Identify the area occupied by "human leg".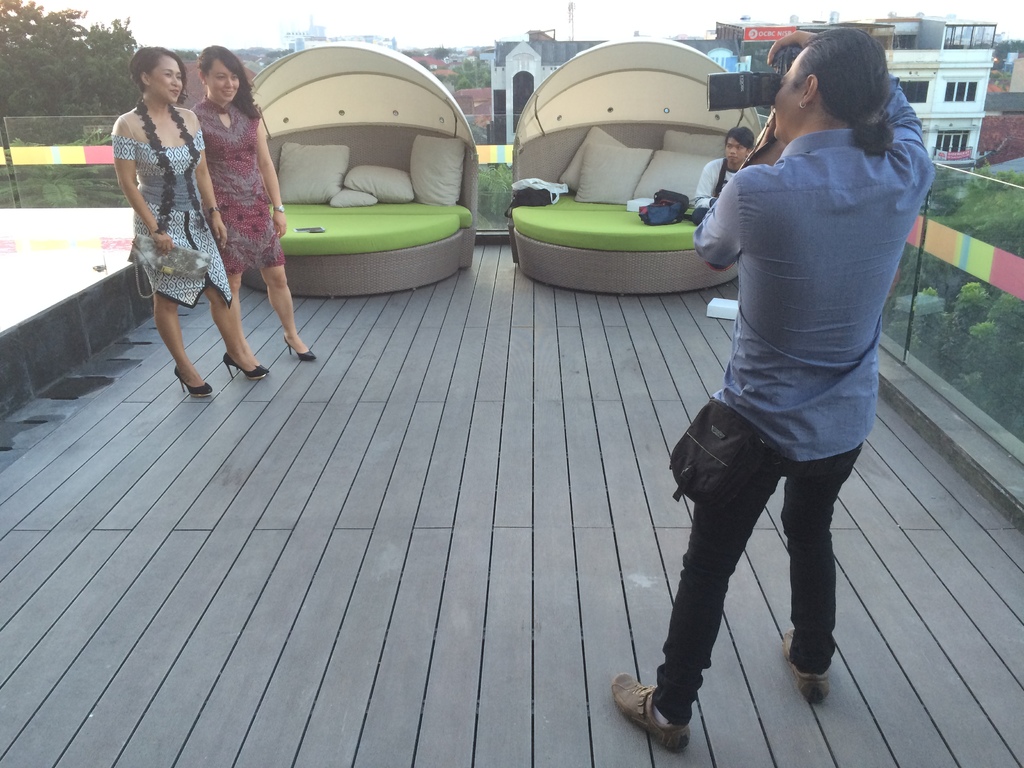
Area: region(611, 371, 794, 753).
